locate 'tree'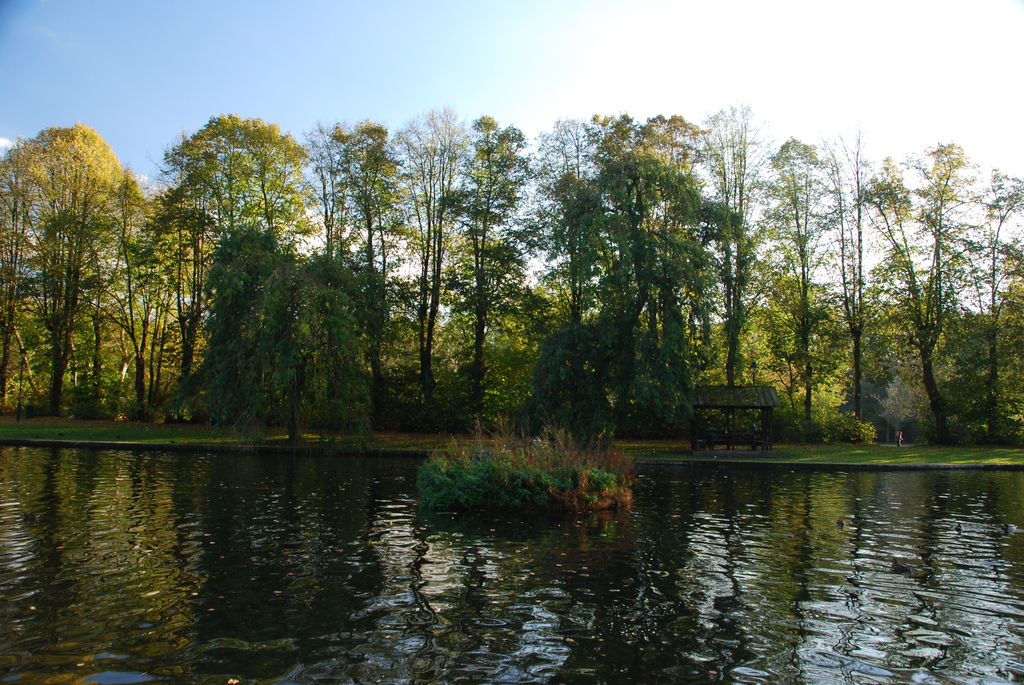
[163,192,226,421]
